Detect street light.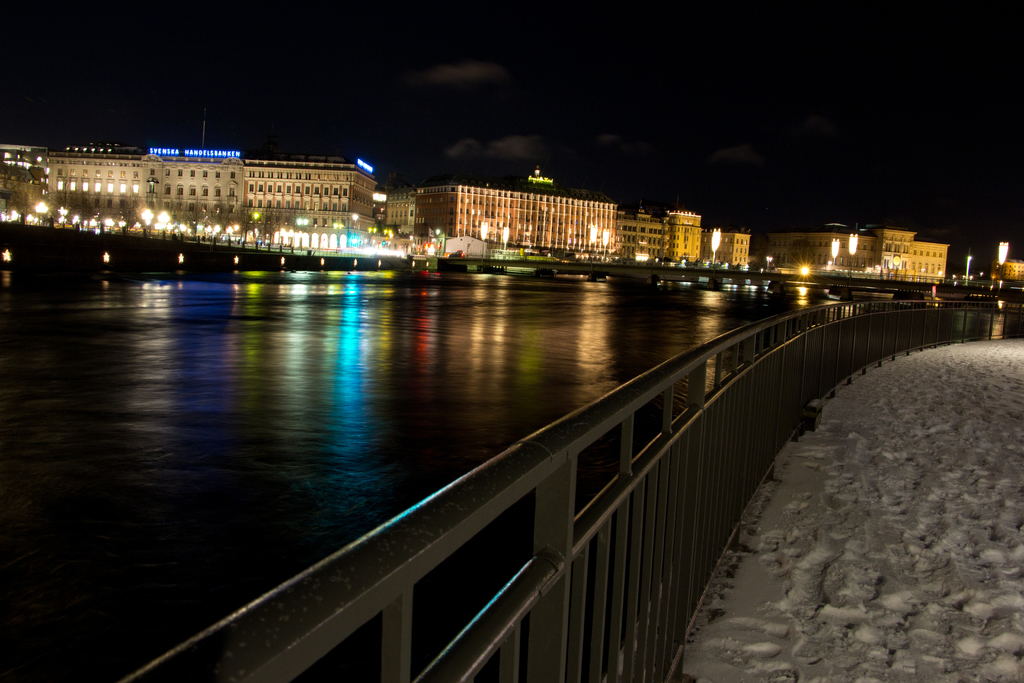
Detected at rect(993, 239, 1008, 279).
